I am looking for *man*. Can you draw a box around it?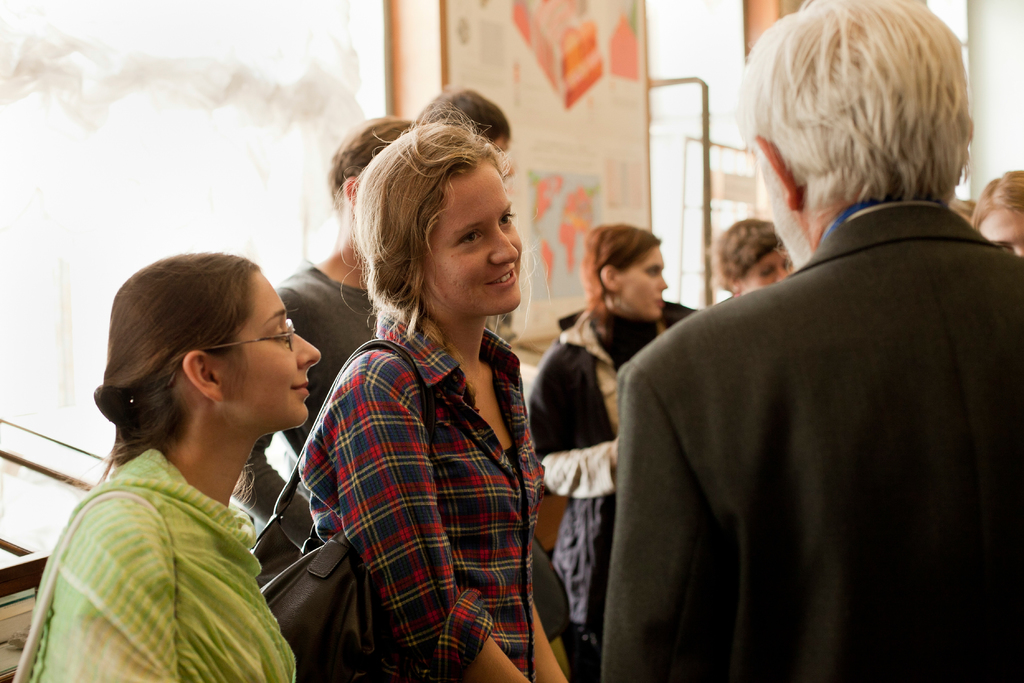
Sure, the bounding box is <box>420,89,514,154</box>.
